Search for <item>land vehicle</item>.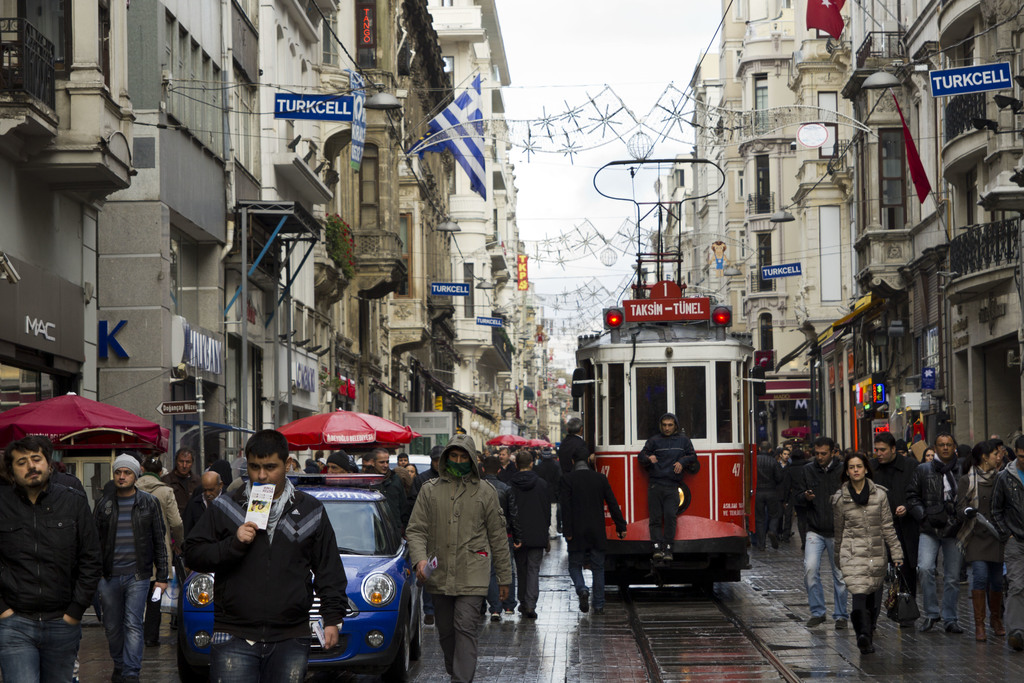
Found at <box>353,451,431,477</box>.
